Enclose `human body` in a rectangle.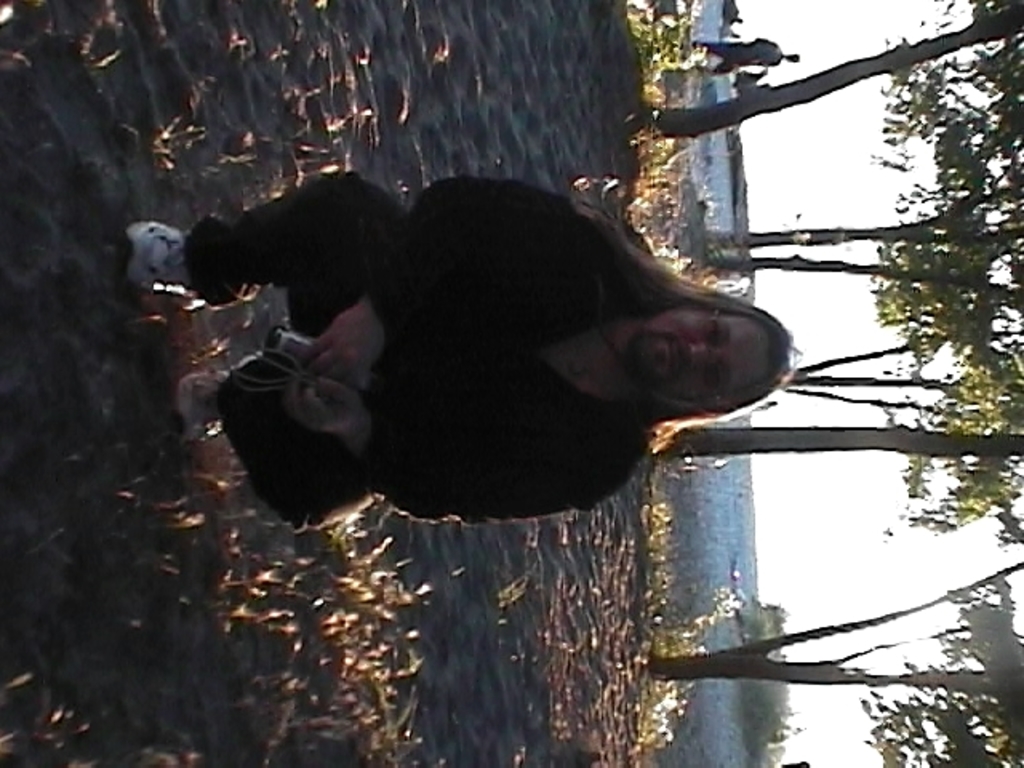
[x1=139, y1=150, x2=789, y2=592].
